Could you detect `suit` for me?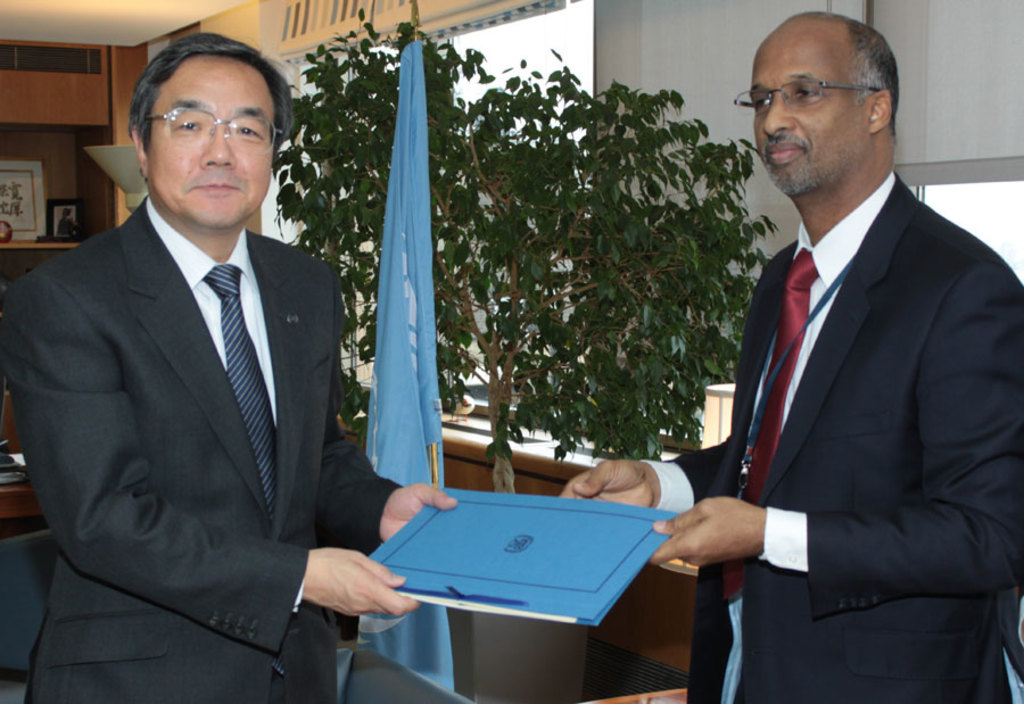
Detection result: 641 172 1023 703.
